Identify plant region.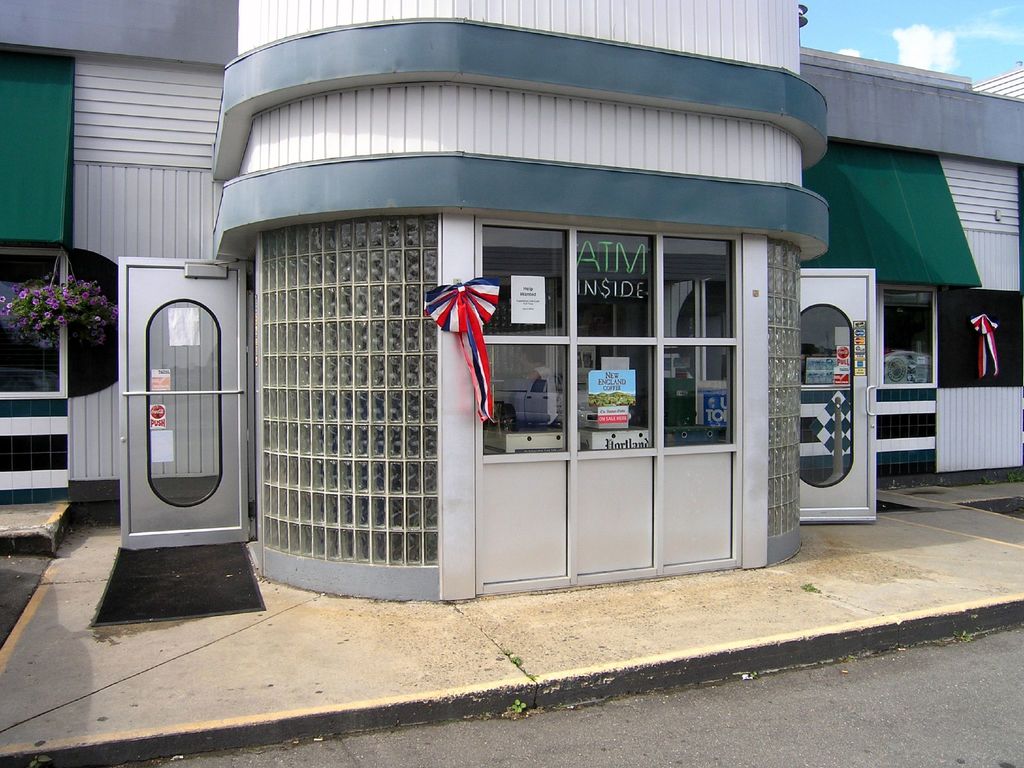
Region: Rect(802, 579, 822, 595).
